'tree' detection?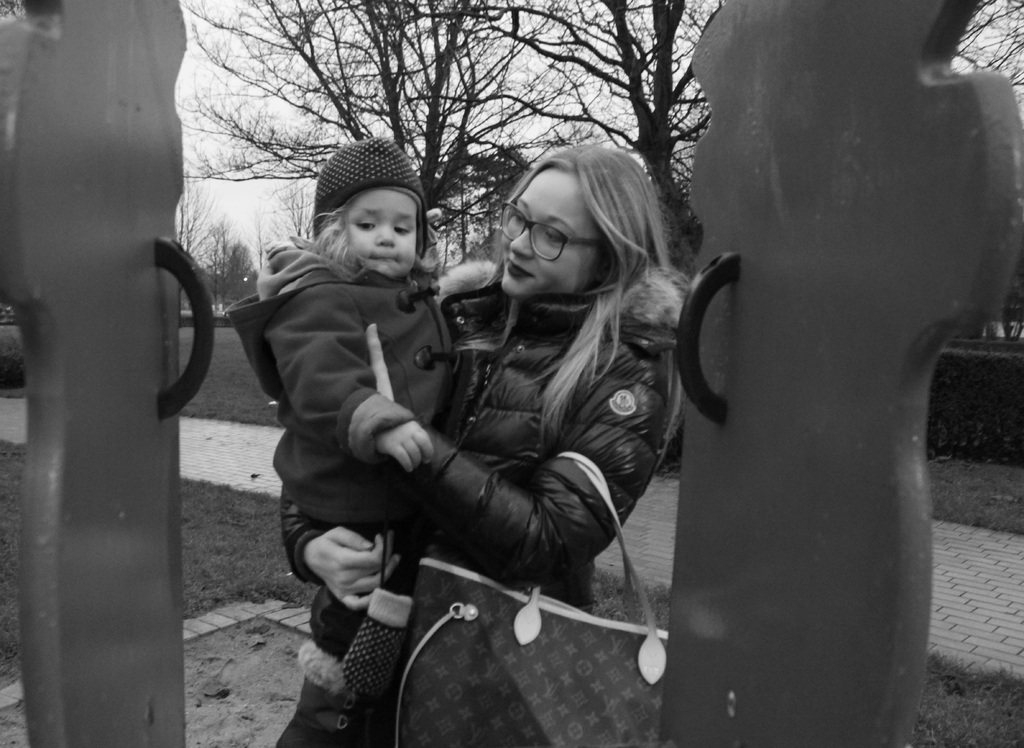
x1=170, y1=0, x2=553, y2=269
